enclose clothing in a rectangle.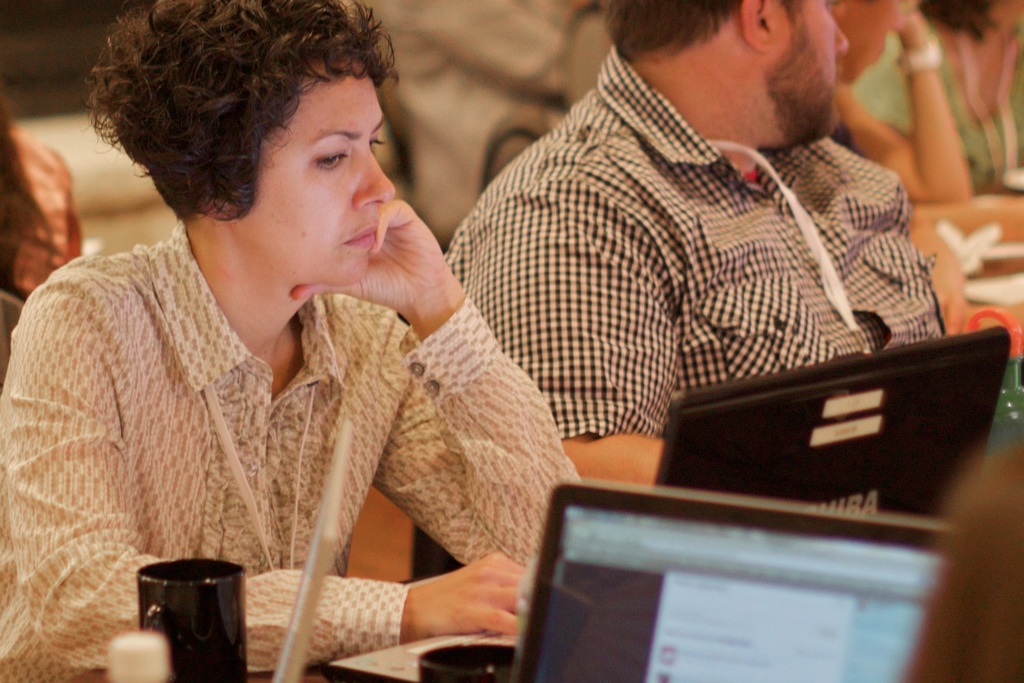
locate(434, 28, 929, 477).
